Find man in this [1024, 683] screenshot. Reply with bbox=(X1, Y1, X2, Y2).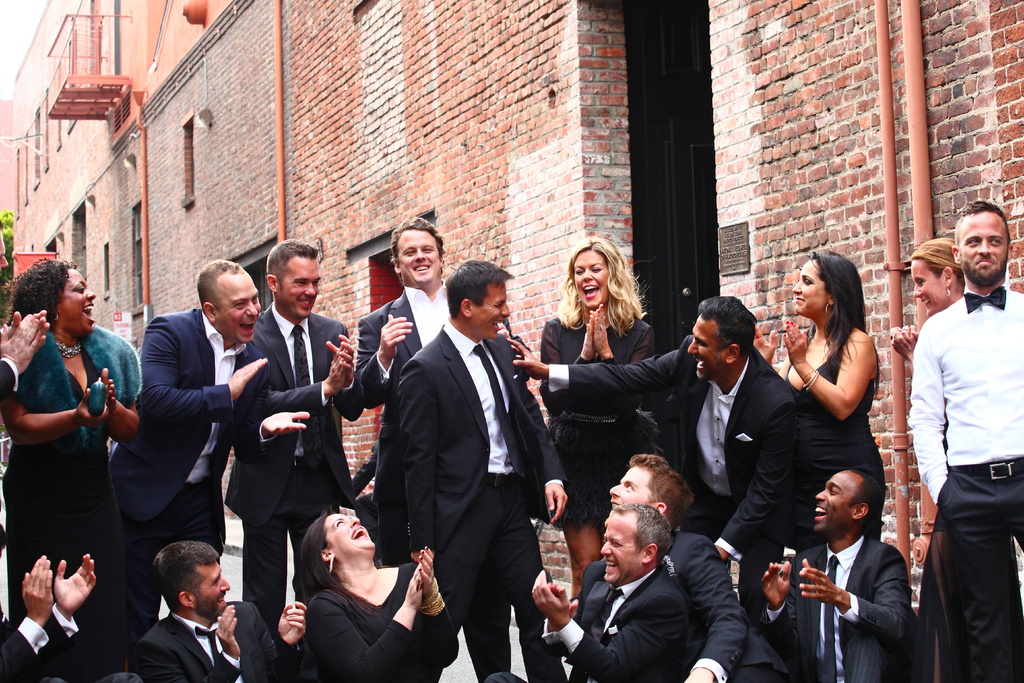
bbox=(397, 255, 566, 682).
